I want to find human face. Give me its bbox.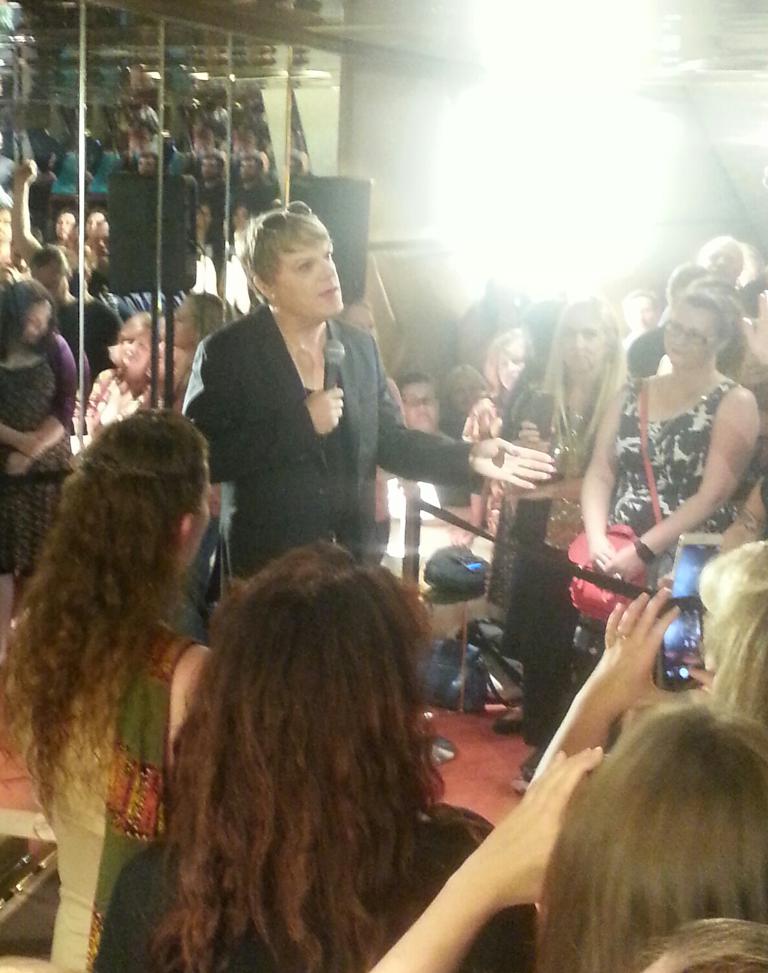
detection(279, 242, 346, 325).
